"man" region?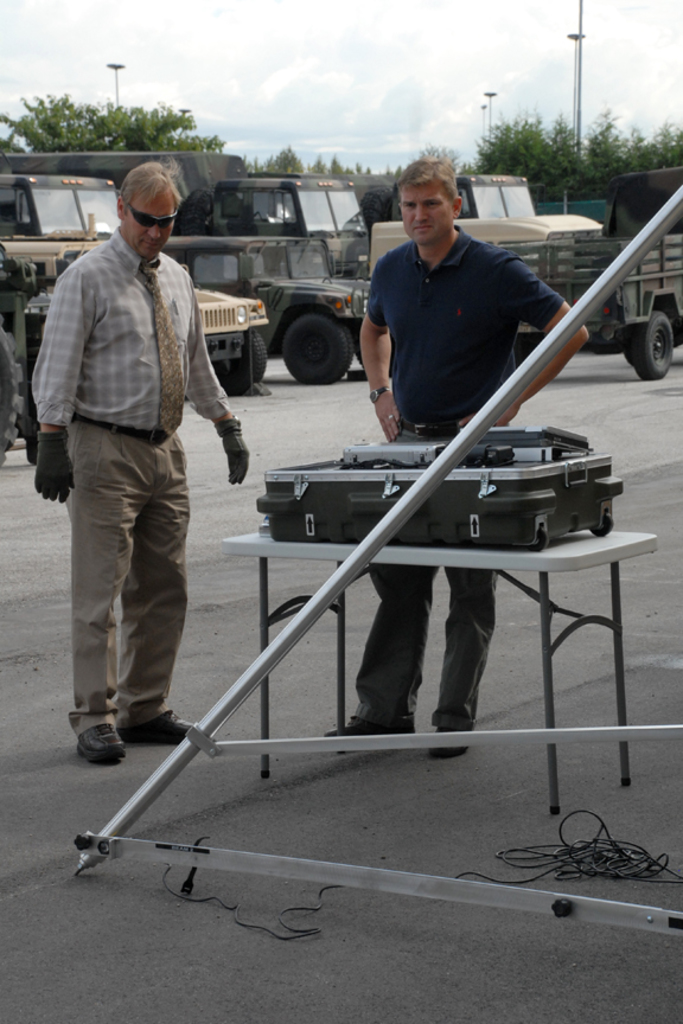
left=34, top=162, right=241, bottom=768
